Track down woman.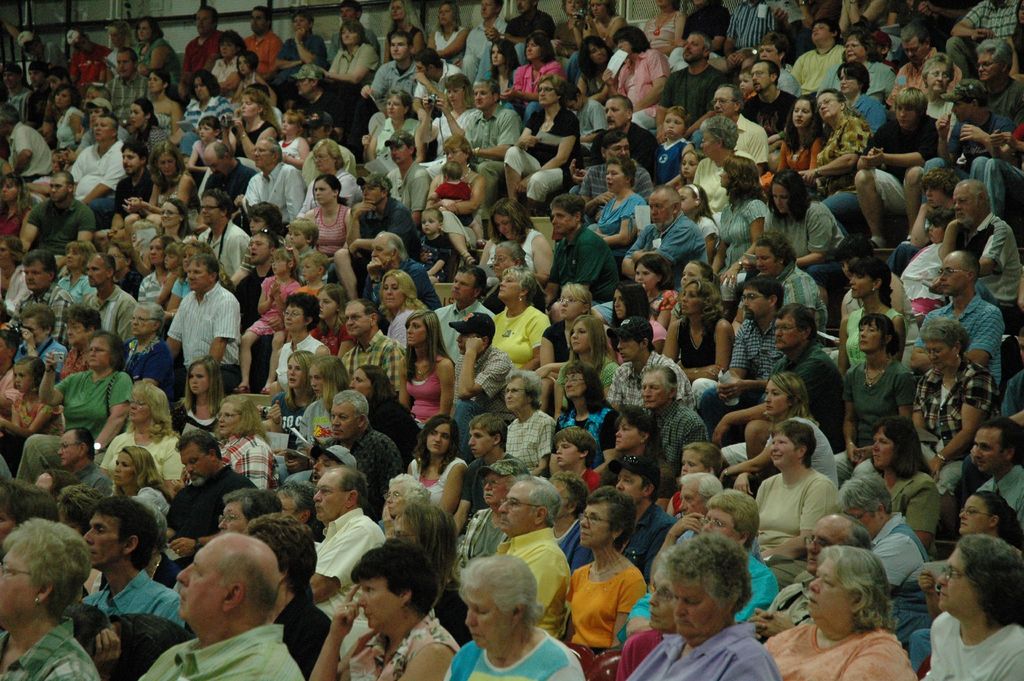
Tracked to l=602, t=25, r=675, b=138.
